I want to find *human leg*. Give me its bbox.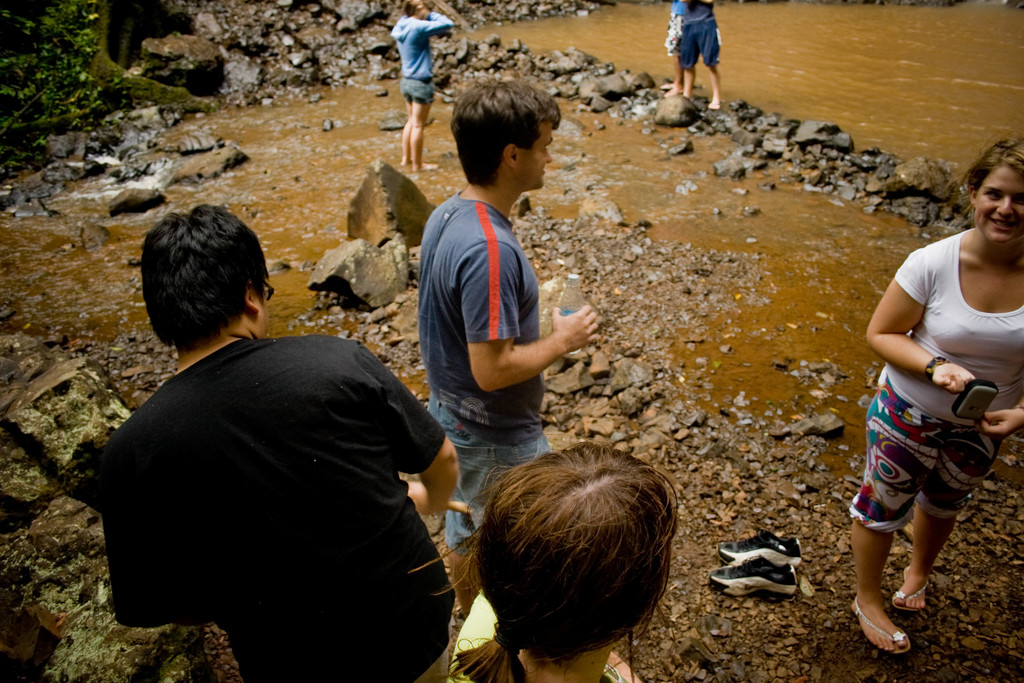
{"x1": 394, "y1": 78, "x2": 409, "y2": 165}.
